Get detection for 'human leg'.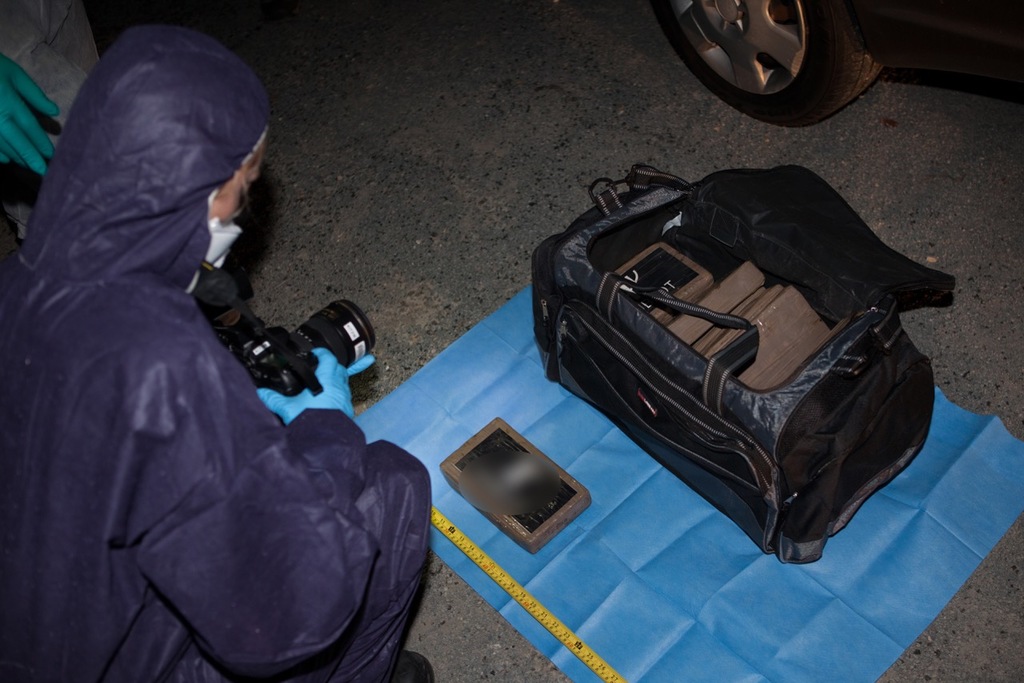
Detection: l=298, t=437, r=437, b=681.
